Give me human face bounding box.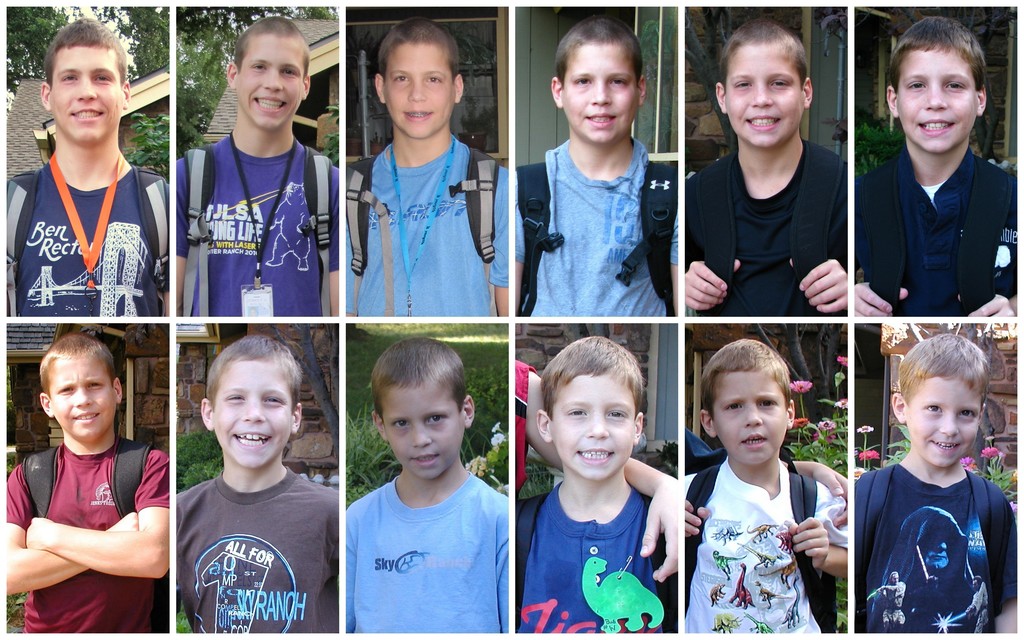
383:44:453:136.
